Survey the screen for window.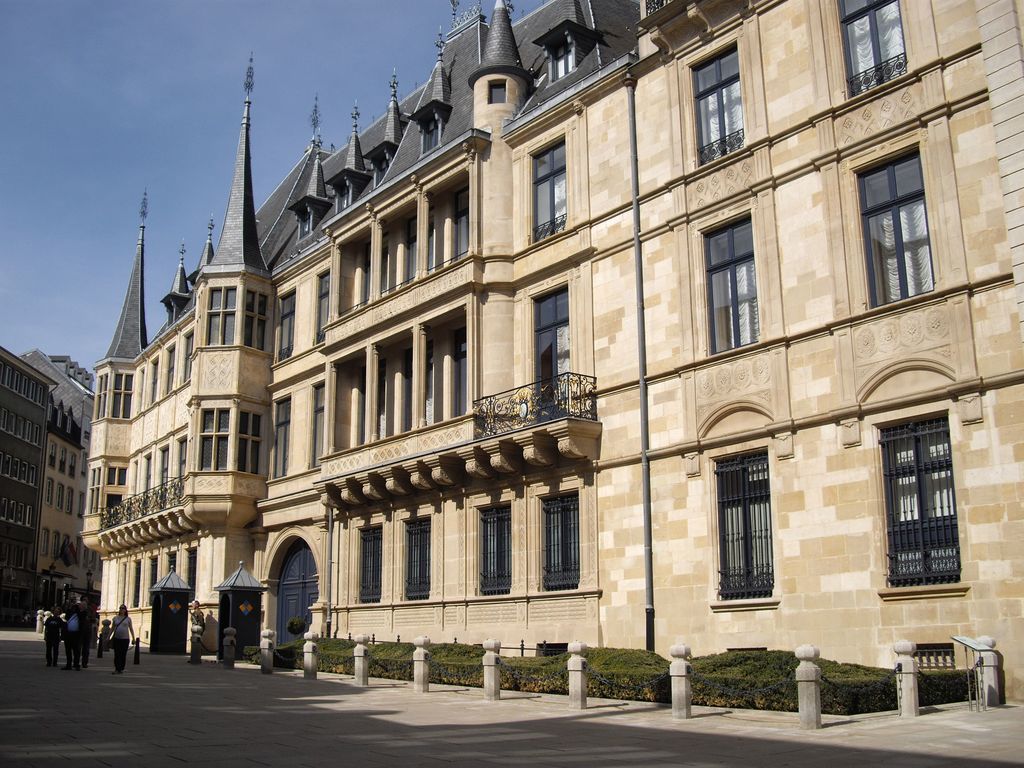
Survey found: l=96, t=373, r=112, b=419.
